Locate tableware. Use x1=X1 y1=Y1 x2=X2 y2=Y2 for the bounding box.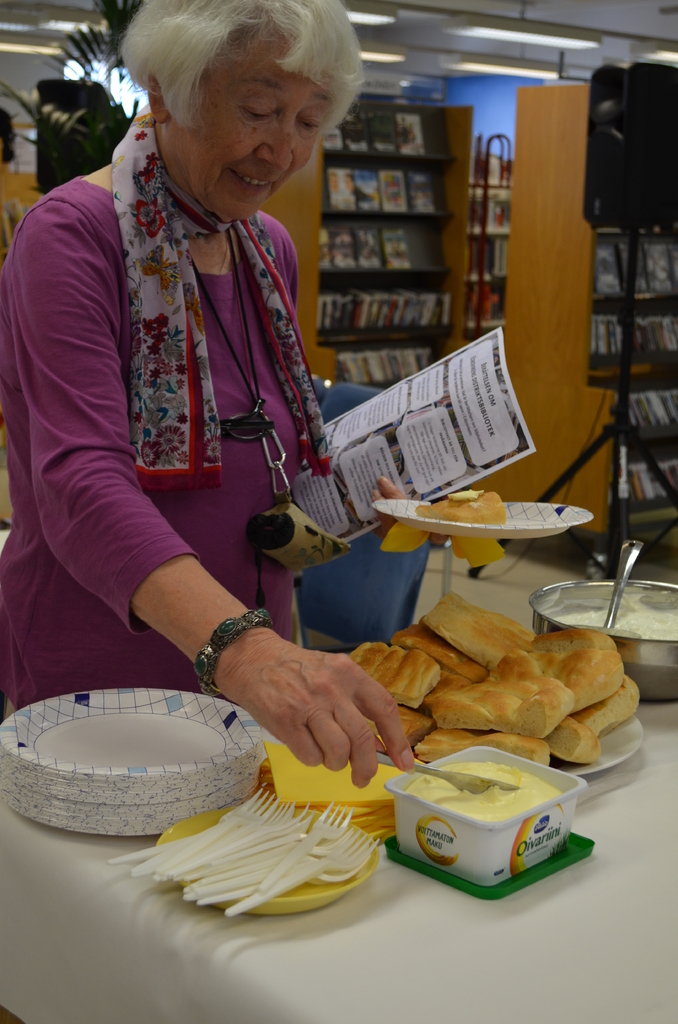
x1=389 y1=743 x2=594 y2=908.
